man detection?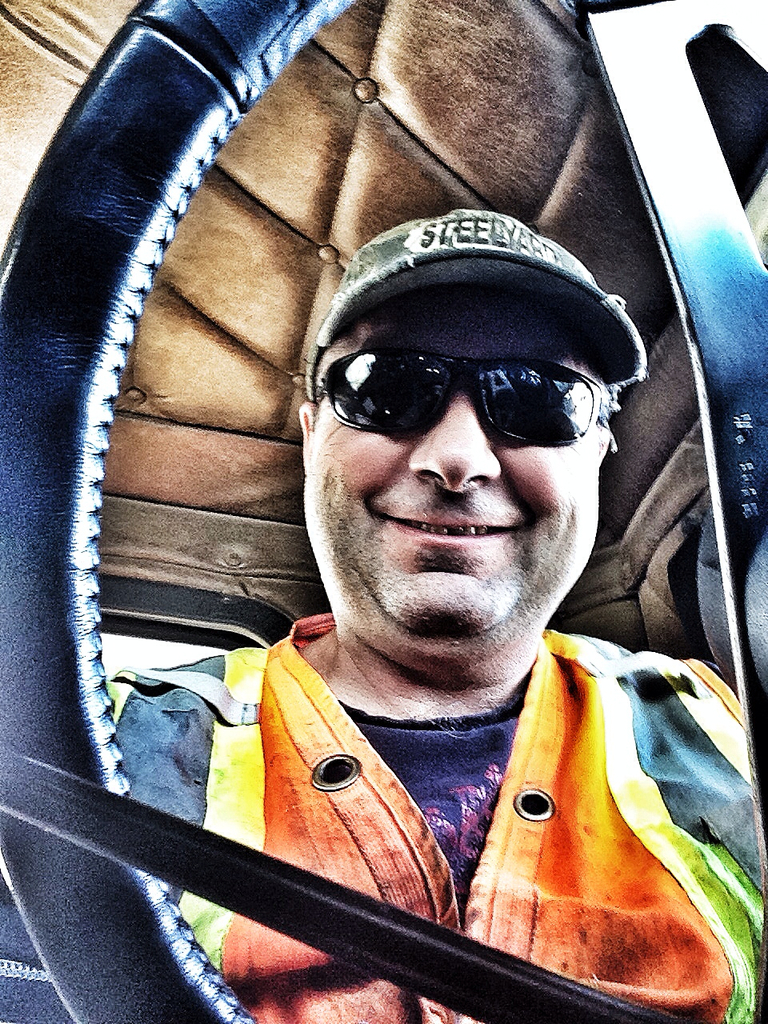
pyautogui.locateOnScreen(105, 205, 767, 1023)
